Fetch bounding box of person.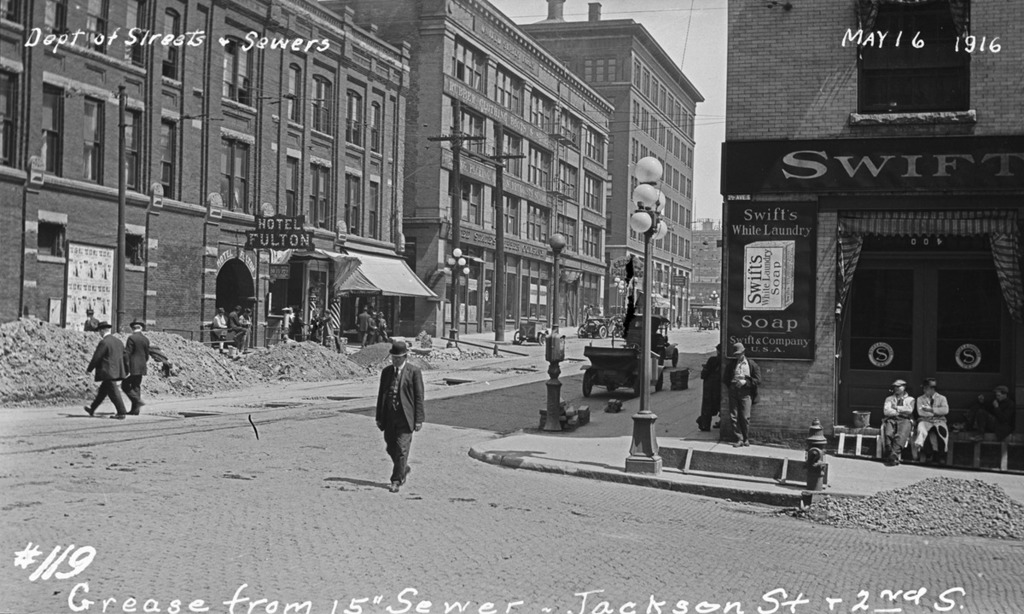
Bbox: box=[119, 316, 154, 417].
